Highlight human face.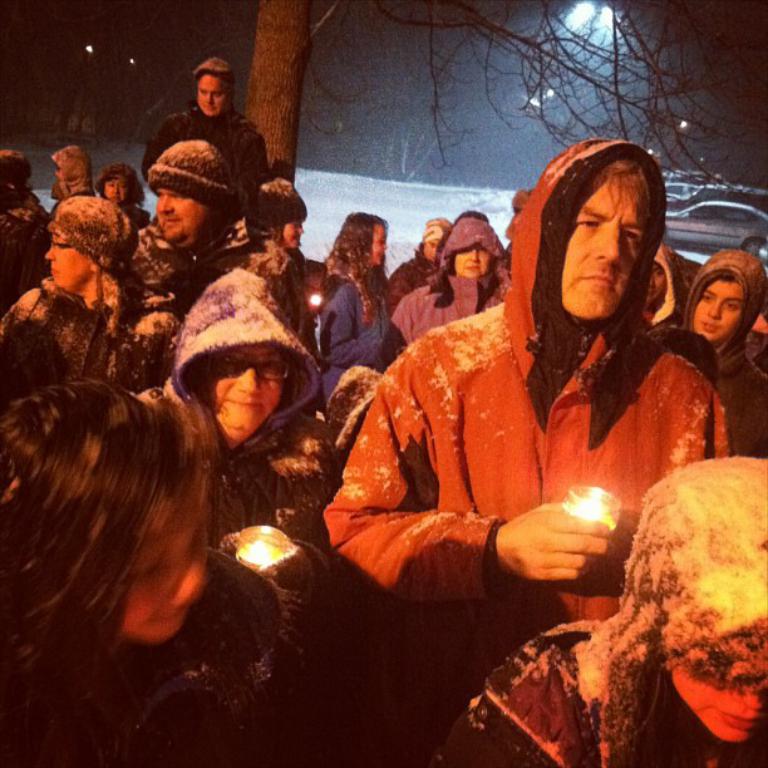
Highlighted region: 689, 277, 745, 343.
